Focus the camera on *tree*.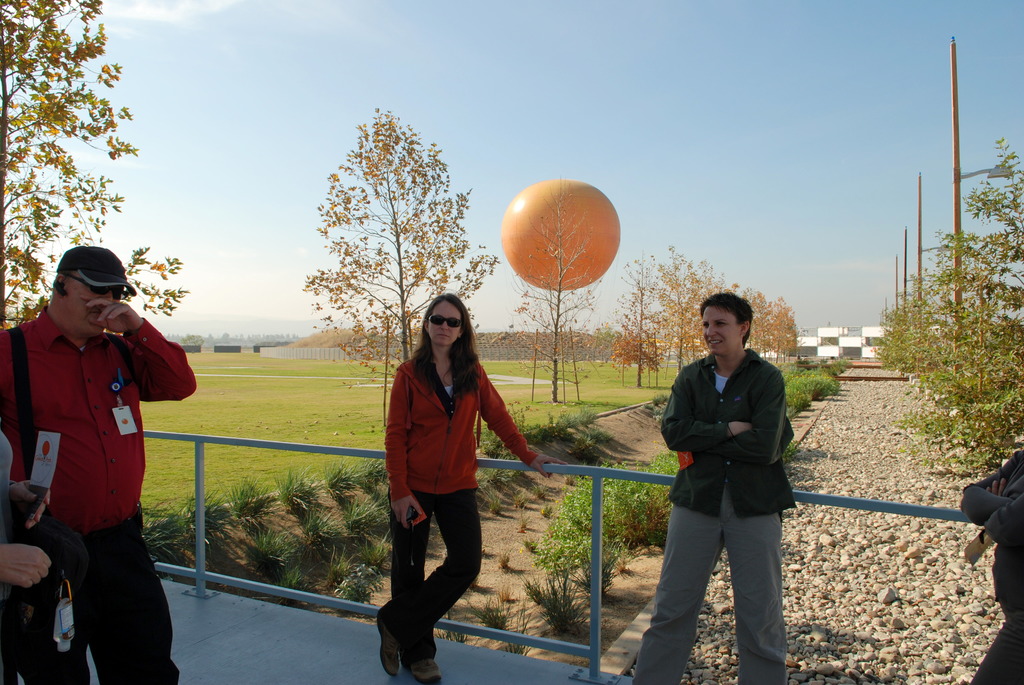
Focus region: (179,333,205,347).
